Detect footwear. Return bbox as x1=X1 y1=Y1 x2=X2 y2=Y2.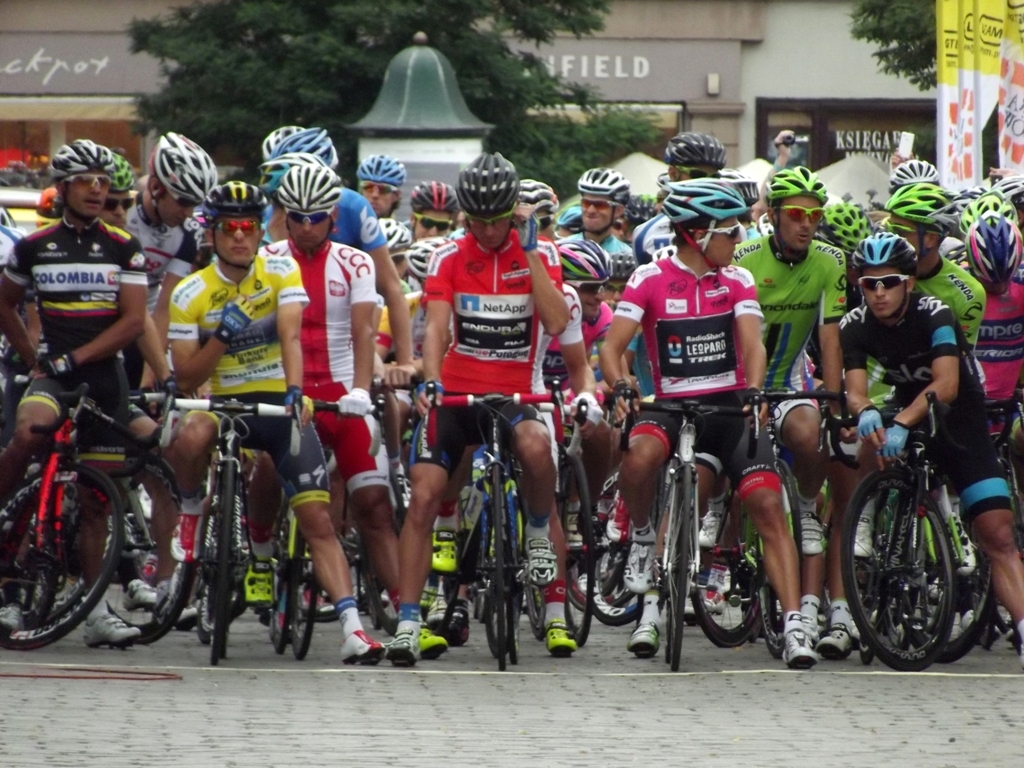
x1=967 y1=607 x2=972 y2=625.
